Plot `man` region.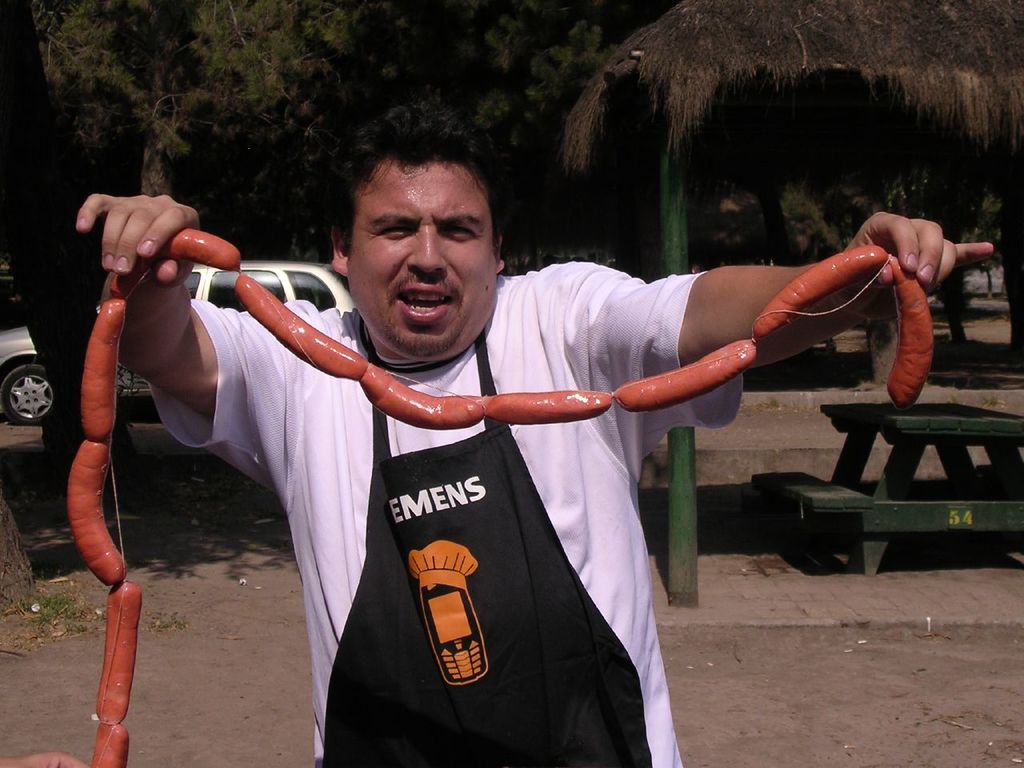
Plotted at region(75, 96, 994, 767).
